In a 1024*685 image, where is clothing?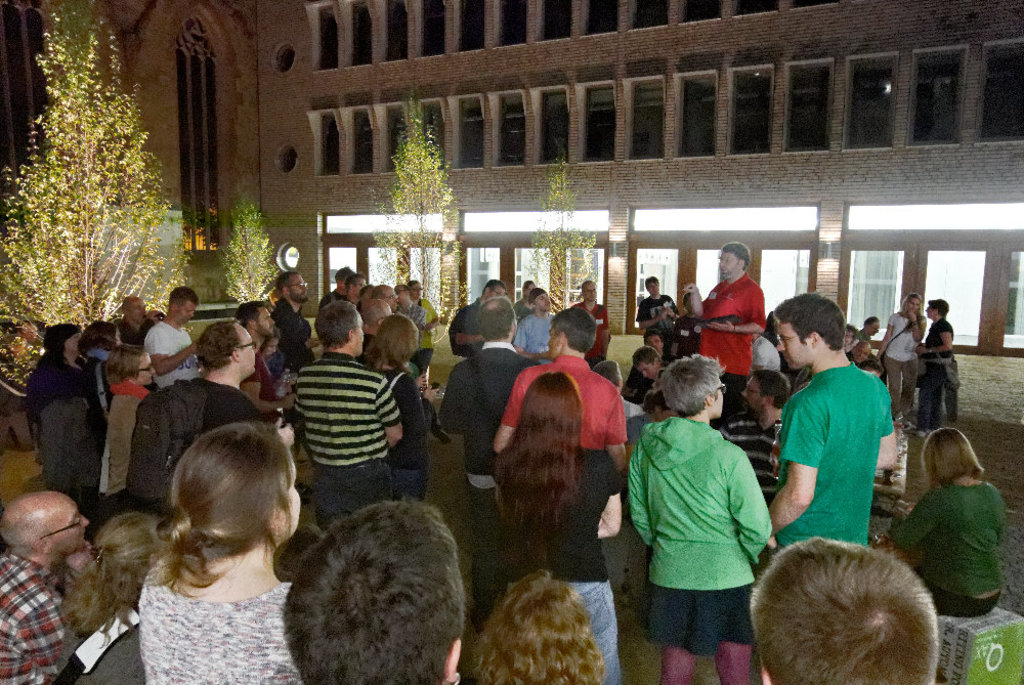
<bbox>636, 293, 680, 359</bbox>.
